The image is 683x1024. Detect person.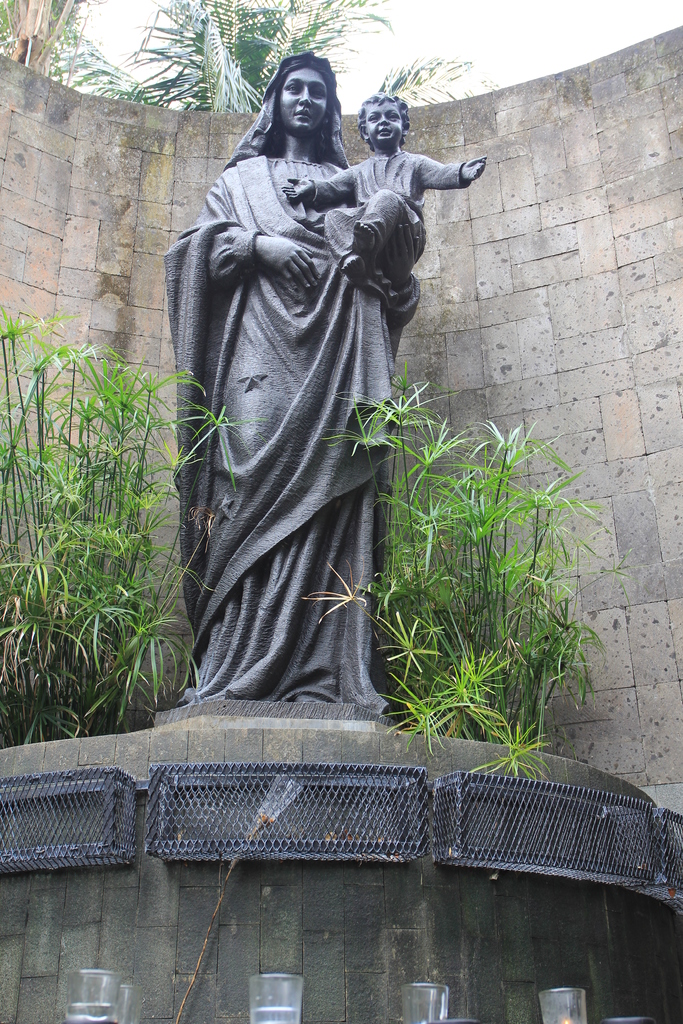
Detection: 284/95/486/283.
